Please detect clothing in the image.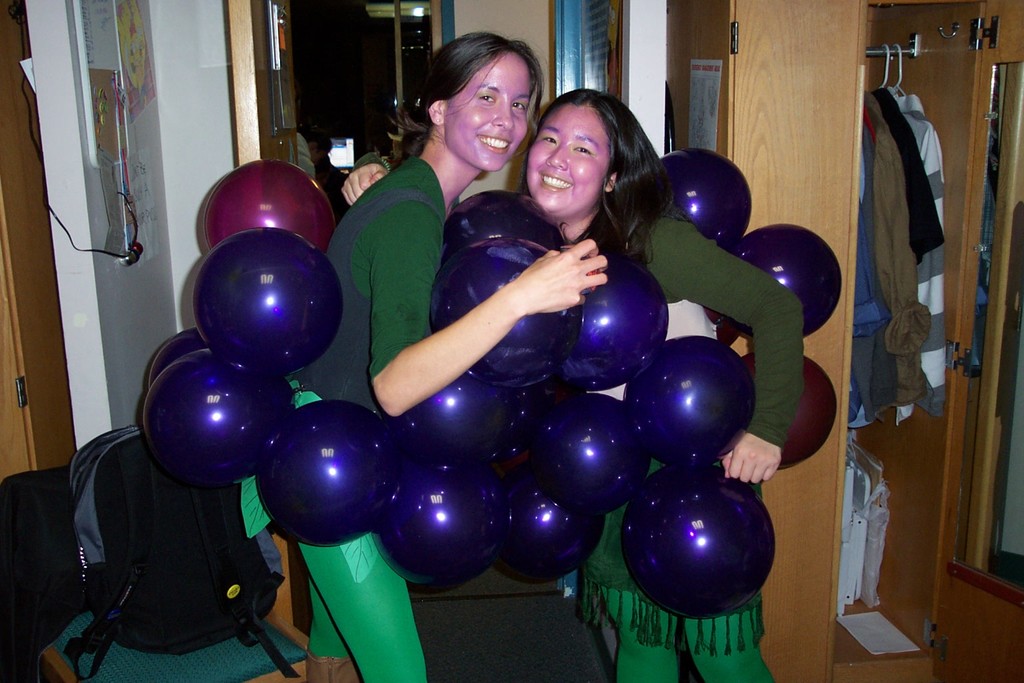
x1=292, y1=151, x2=465, y2=682.
